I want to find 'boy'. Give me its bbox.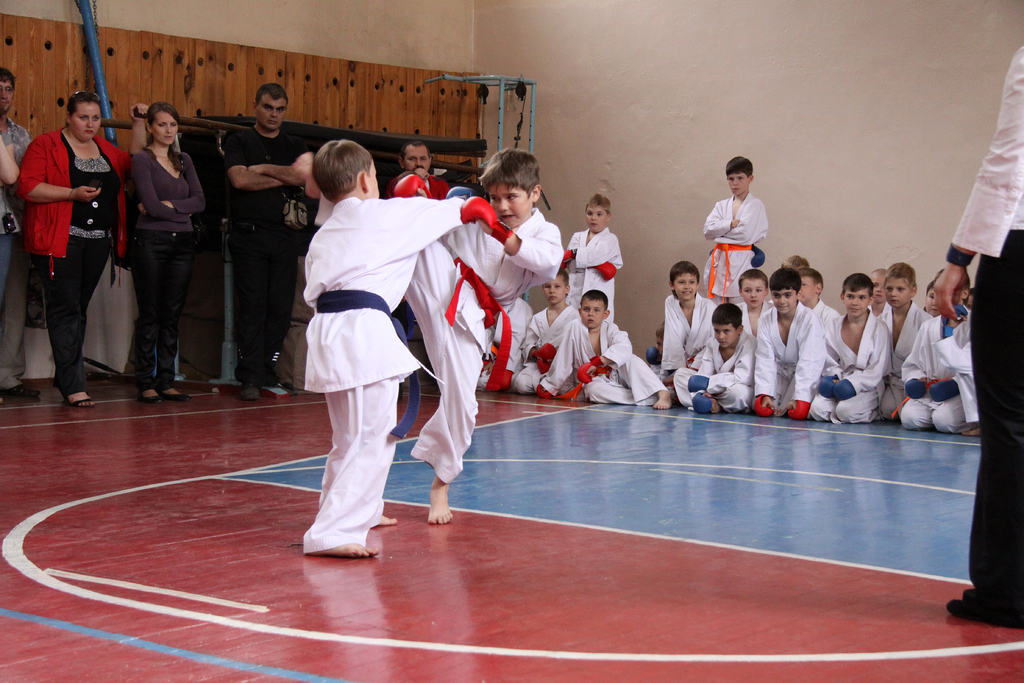
(left=380, top=145, right=556, bottom=529).
